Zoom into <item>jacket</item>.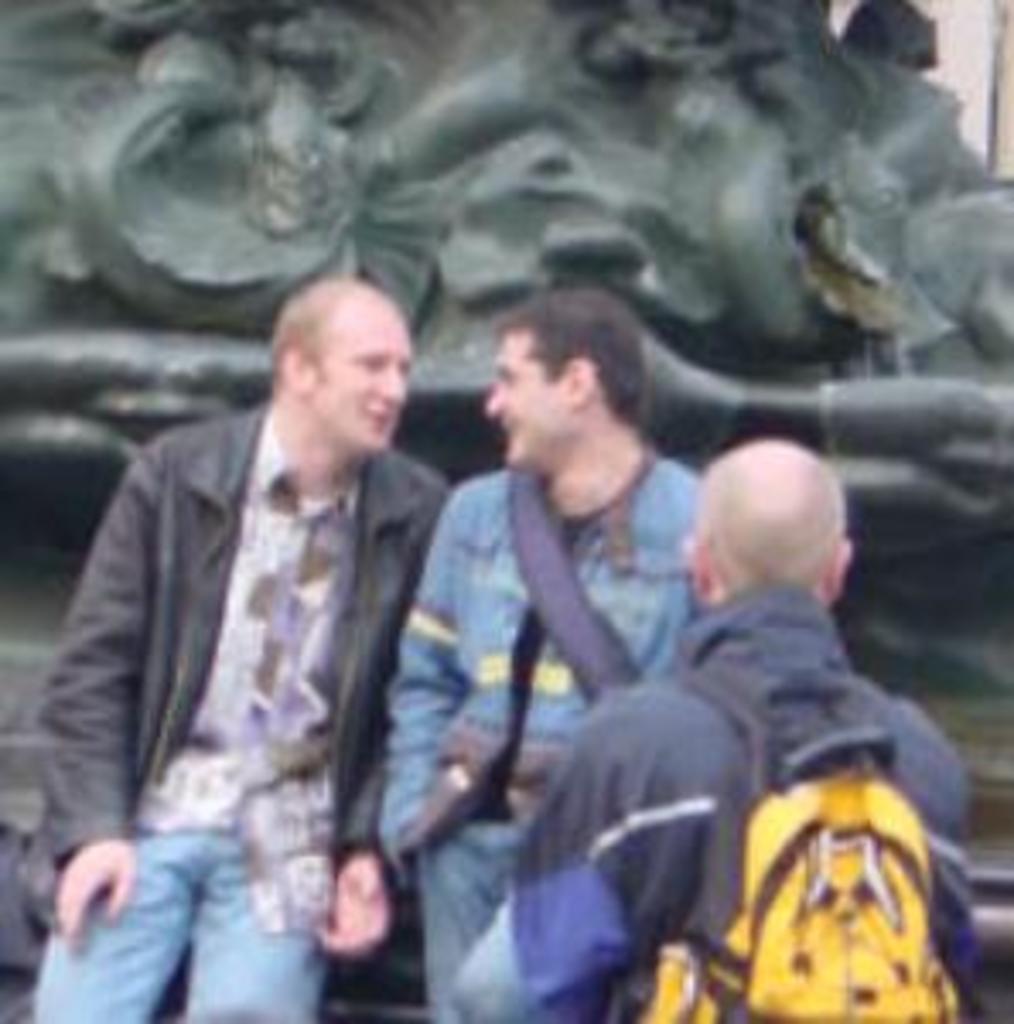
Zoom target: l=27, t=399, r=471, b=939.
